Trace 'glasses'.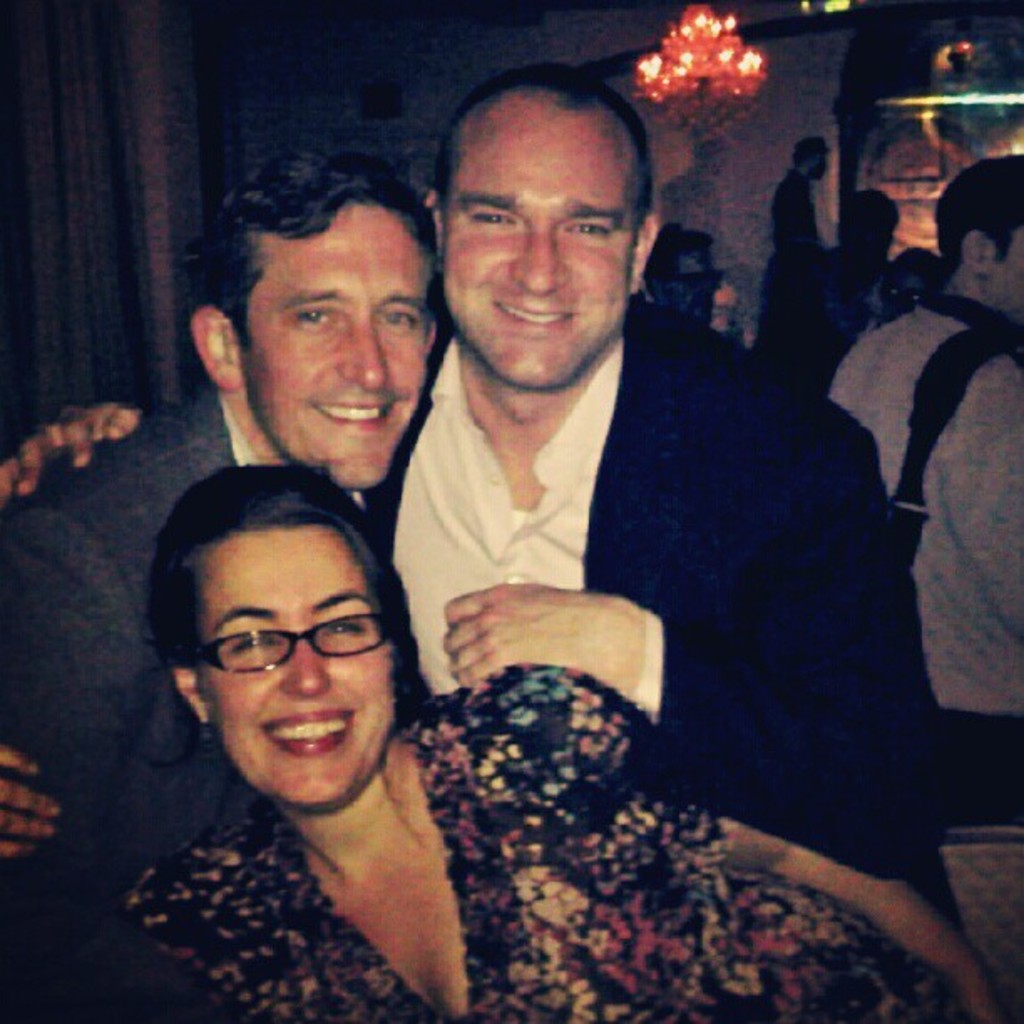
Traced to 187,596,412,683.
